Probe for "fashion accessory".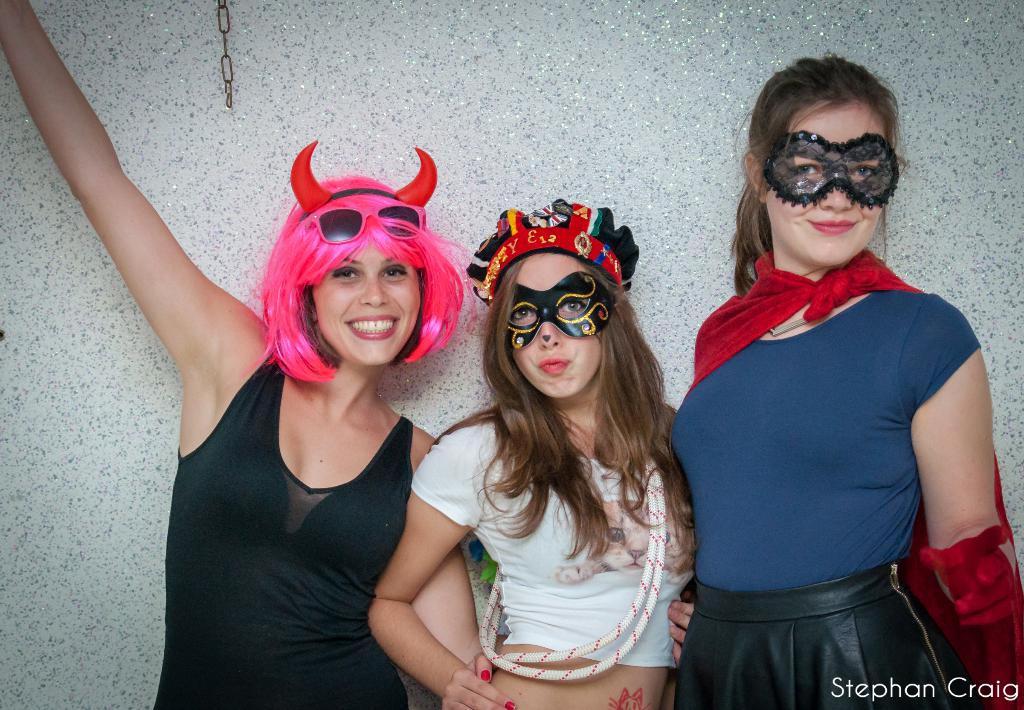
Probe result: l=294, t=137, r=441, b=218.
